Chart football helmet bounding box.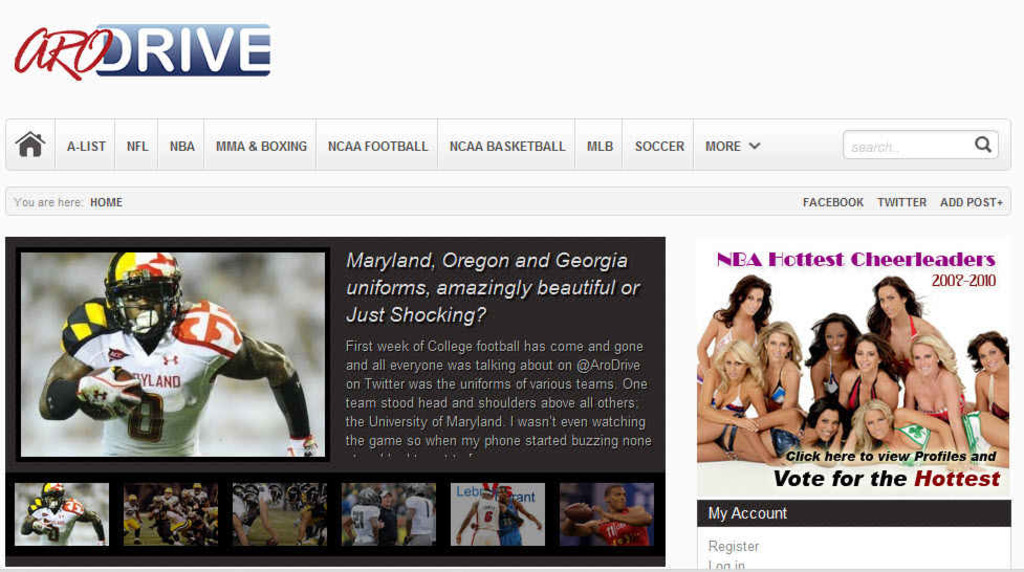
Charted: <region>39, 479, 66, 508</region>.
